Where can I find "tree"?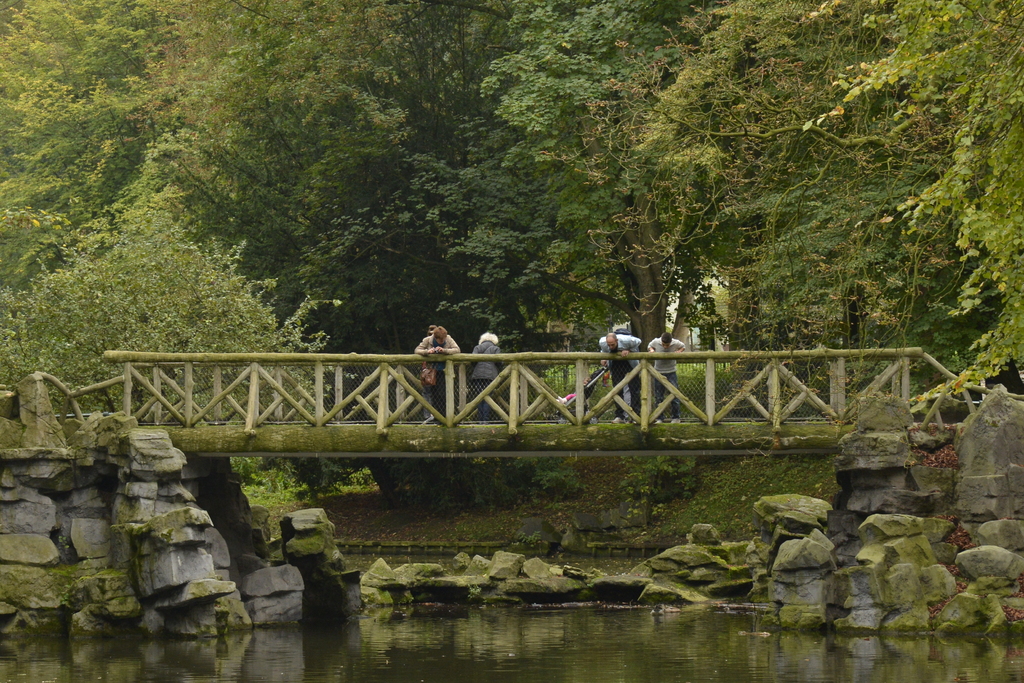
You can find it at <region>0, 0, 196, 347</region>.
